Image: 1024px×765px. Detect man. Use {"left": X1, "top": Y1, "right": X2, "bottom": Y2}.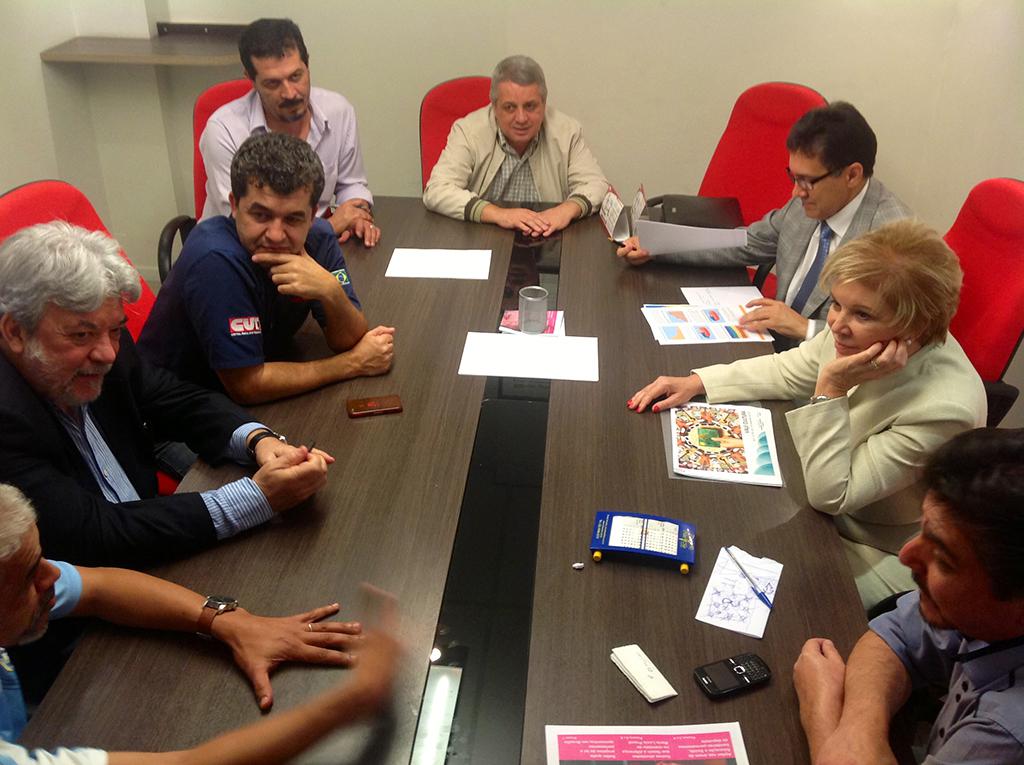
{"left": 793, "top": 428, "right": 1023, "bottom": 764}.
